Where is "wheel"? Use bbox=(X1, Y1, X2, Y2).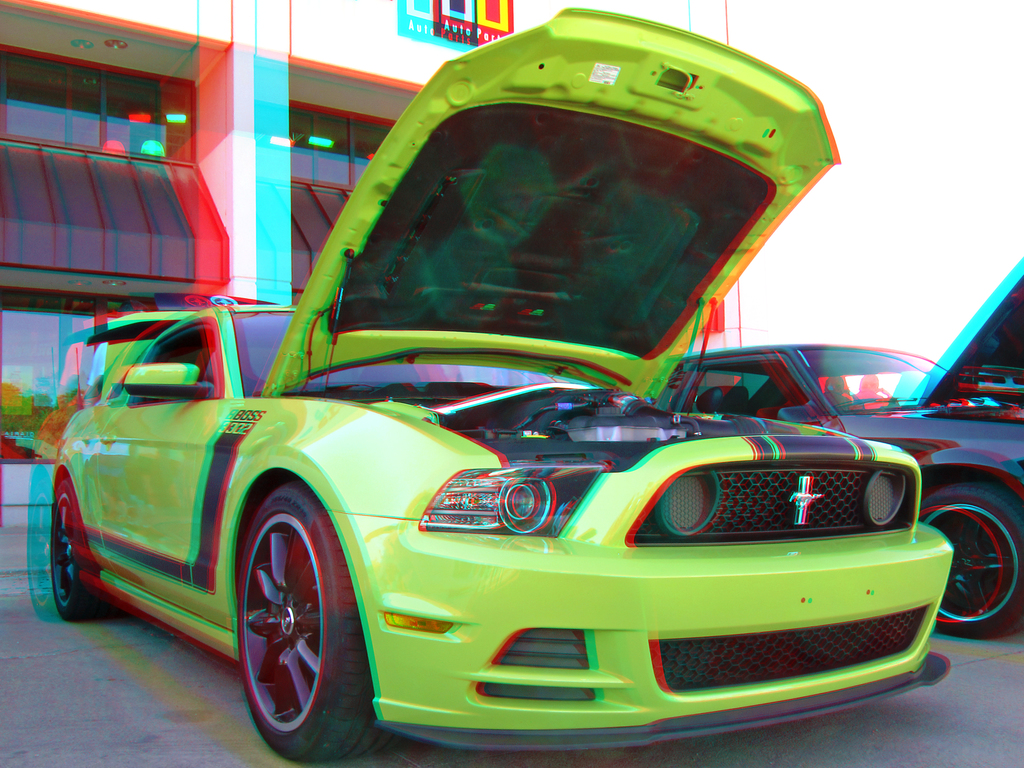
bbox=(237, 484, 399, 762).
